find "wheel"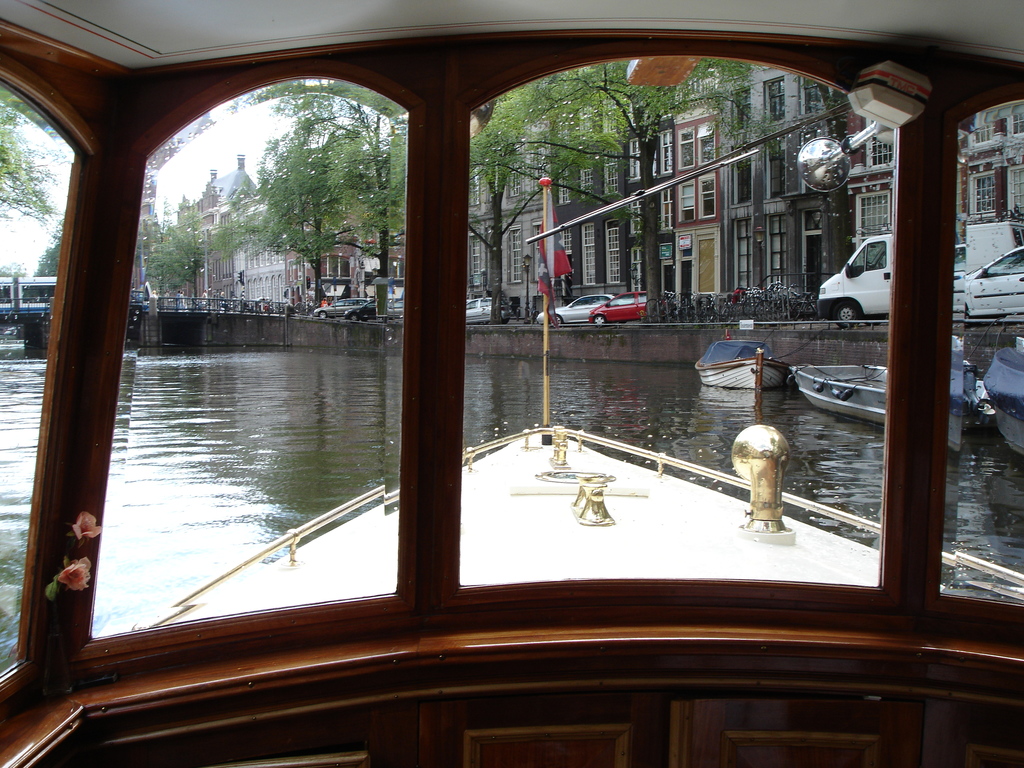
l=835, t=302, r=862, b=319
